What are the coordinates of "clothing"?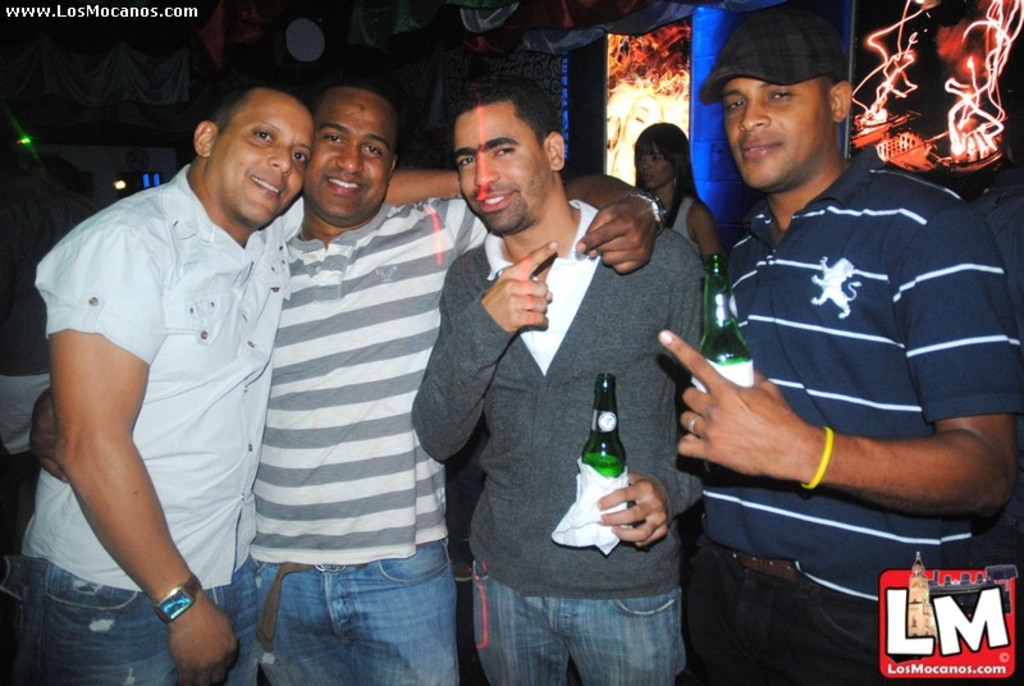
BBox(689, 104, 993, 602).
